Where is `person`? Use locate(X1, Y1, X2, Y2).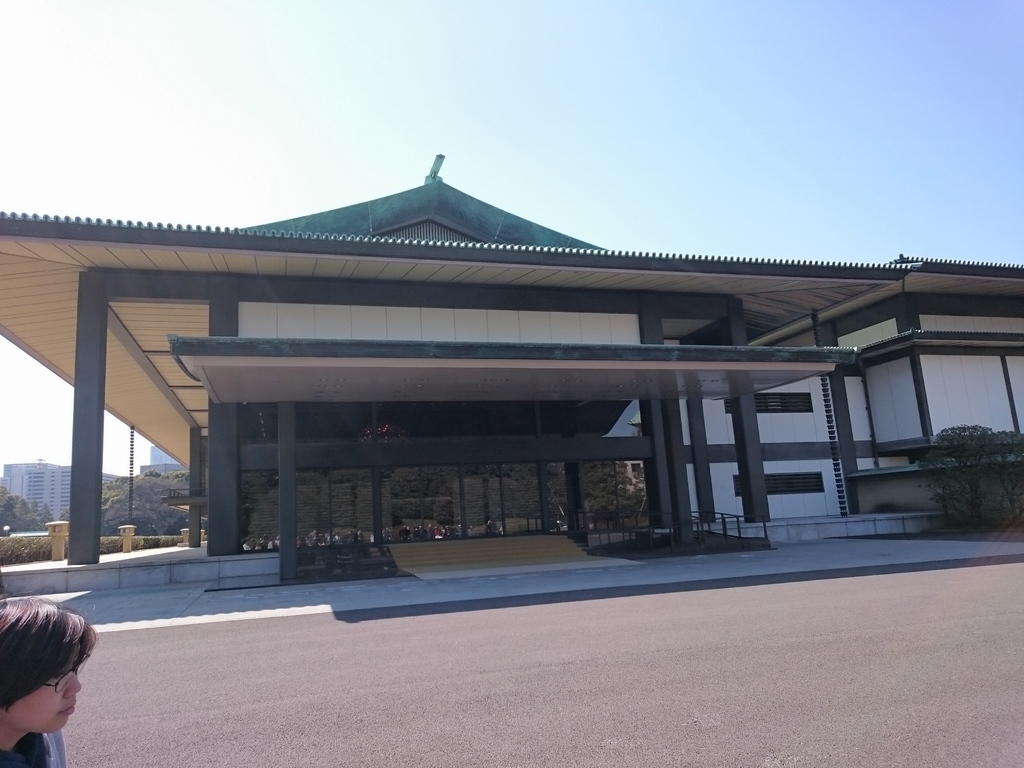
locate(0, 592, 102, 767).
